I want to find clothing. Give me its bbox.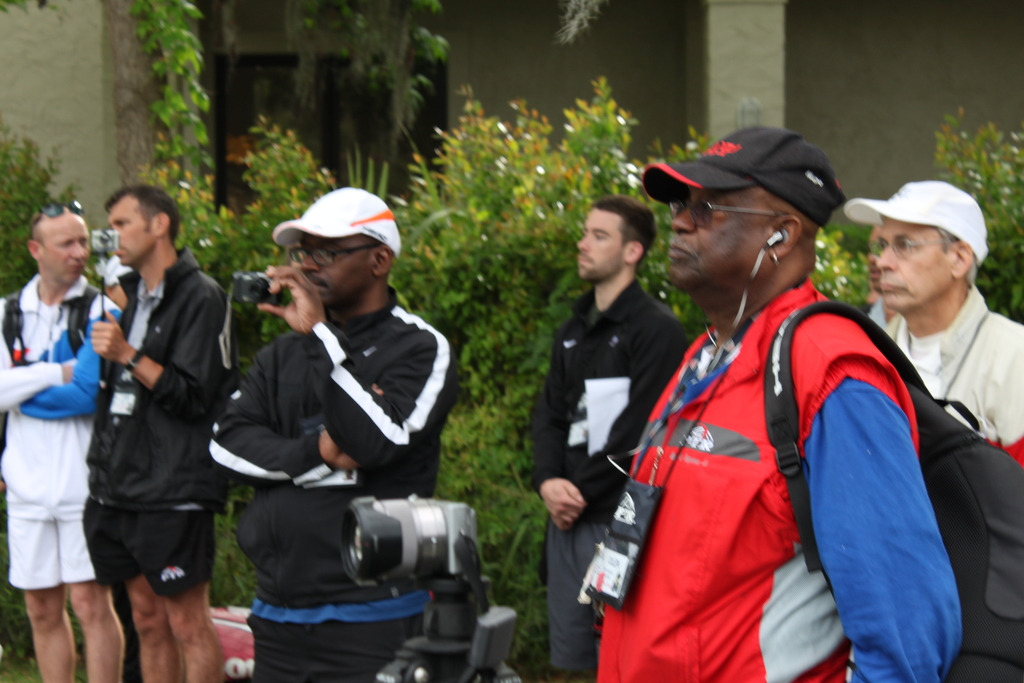
{"x1": 598, "y1": 279, "x2": 977, "y2": 682}.
